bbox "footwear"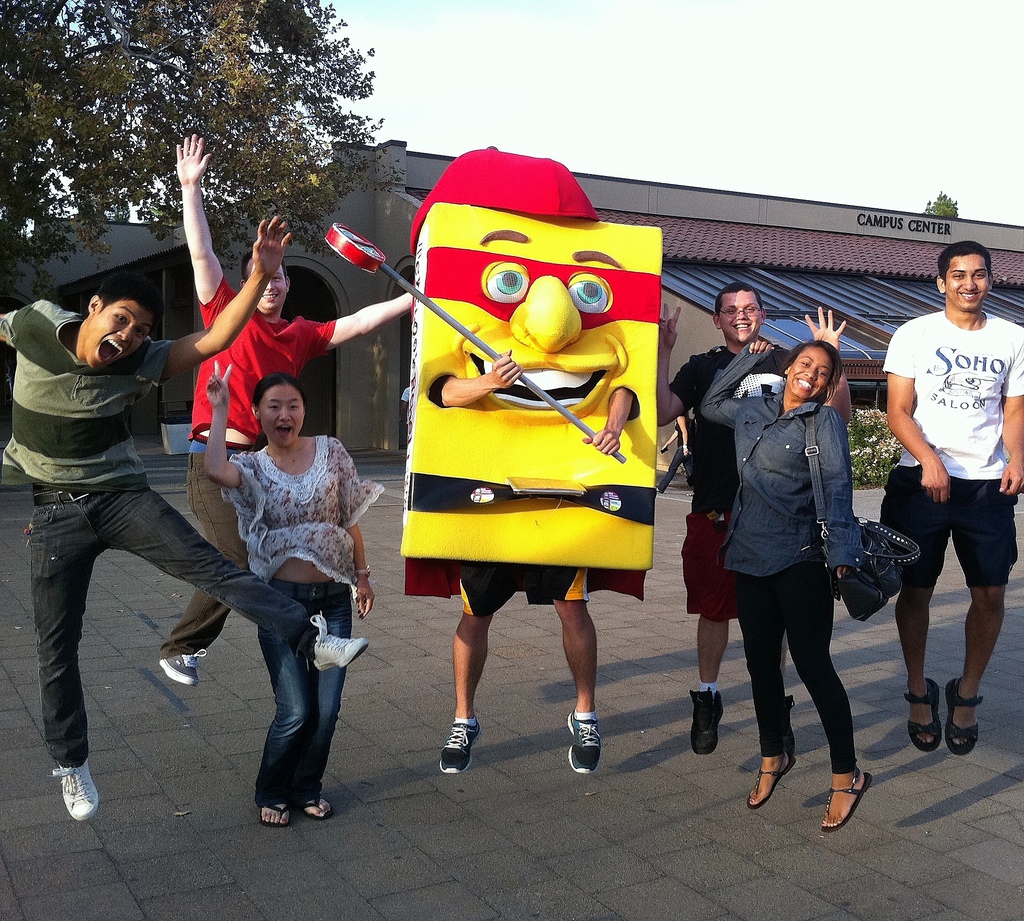
box(52, 764, 101, 825)
